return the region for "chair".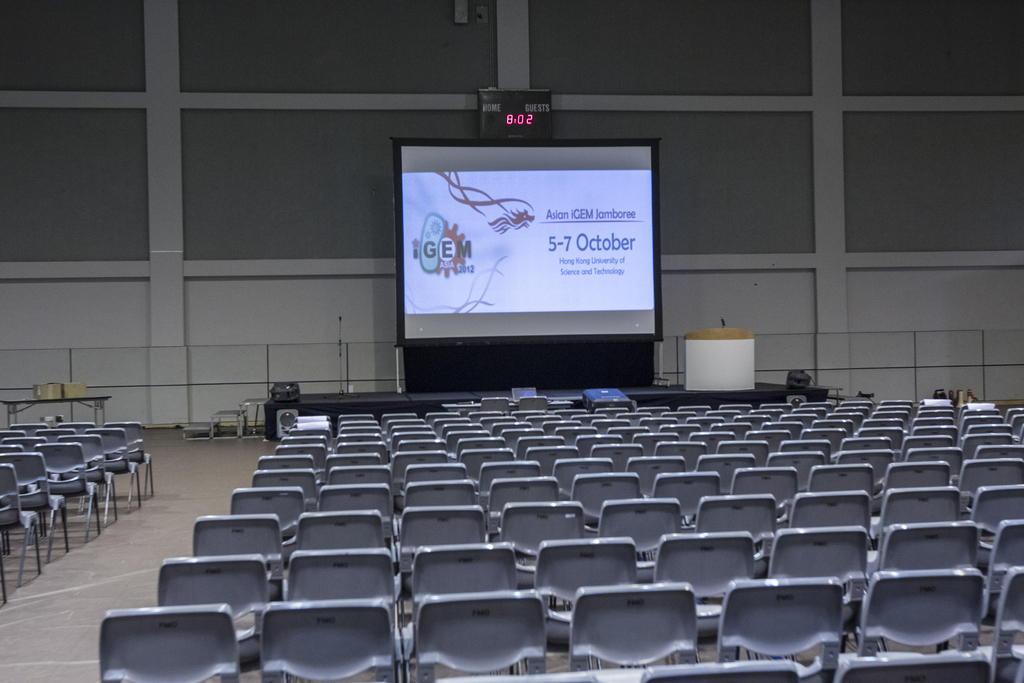
box=[287, 548, 414, 661].
